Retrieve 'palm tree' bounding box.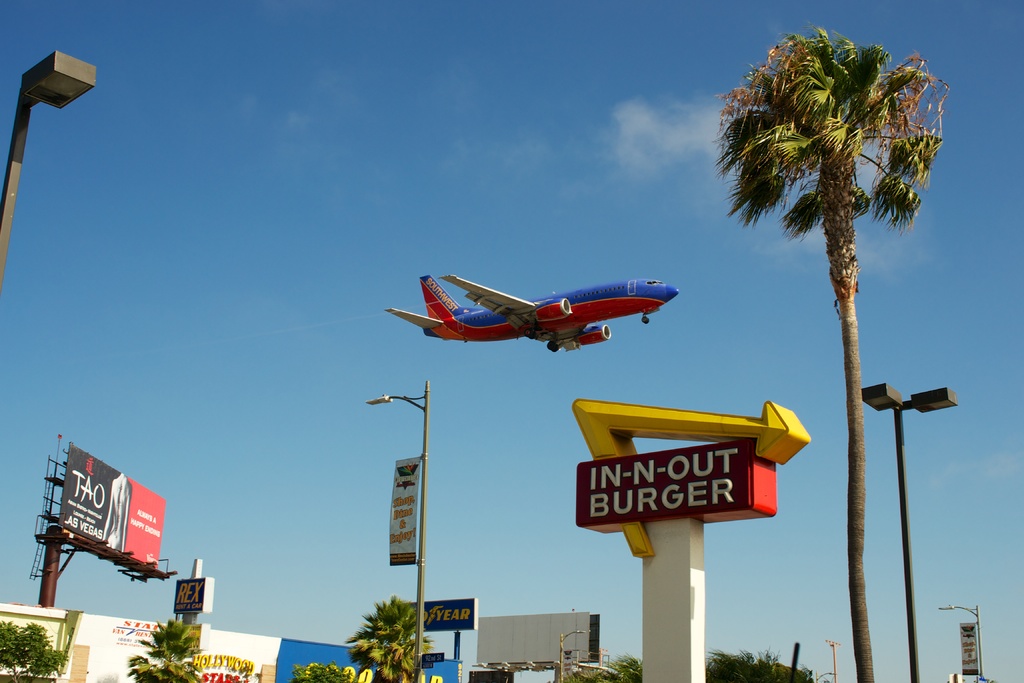
Bounding box: rect(743, 27, 937, 589).
